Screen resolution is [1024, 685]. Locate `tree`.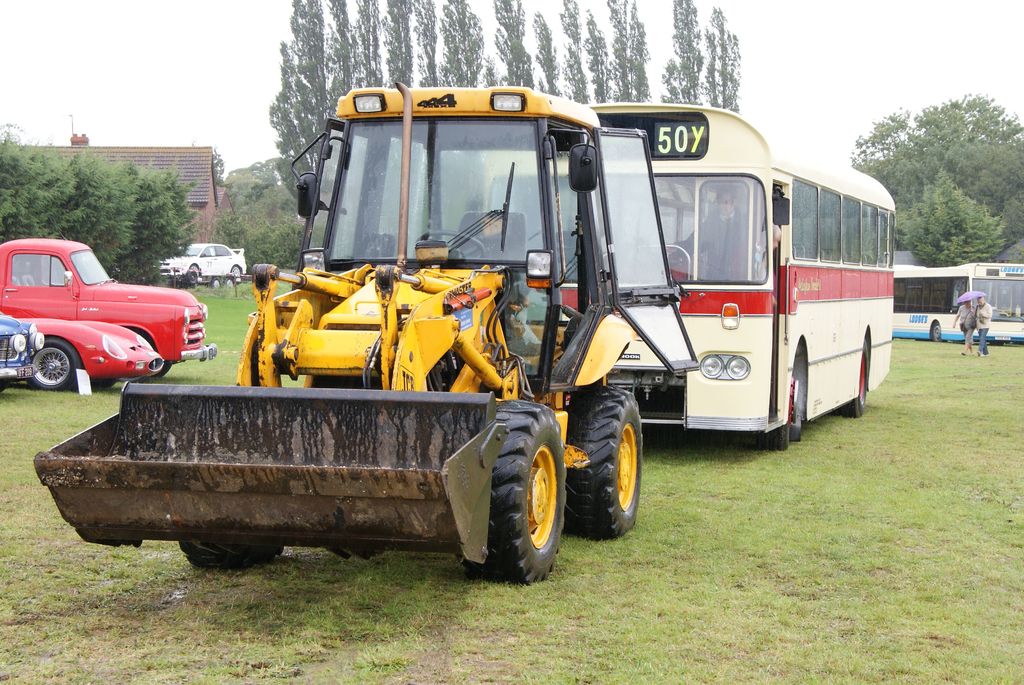
x1=209, y1=211, x2=303, y2=283.
